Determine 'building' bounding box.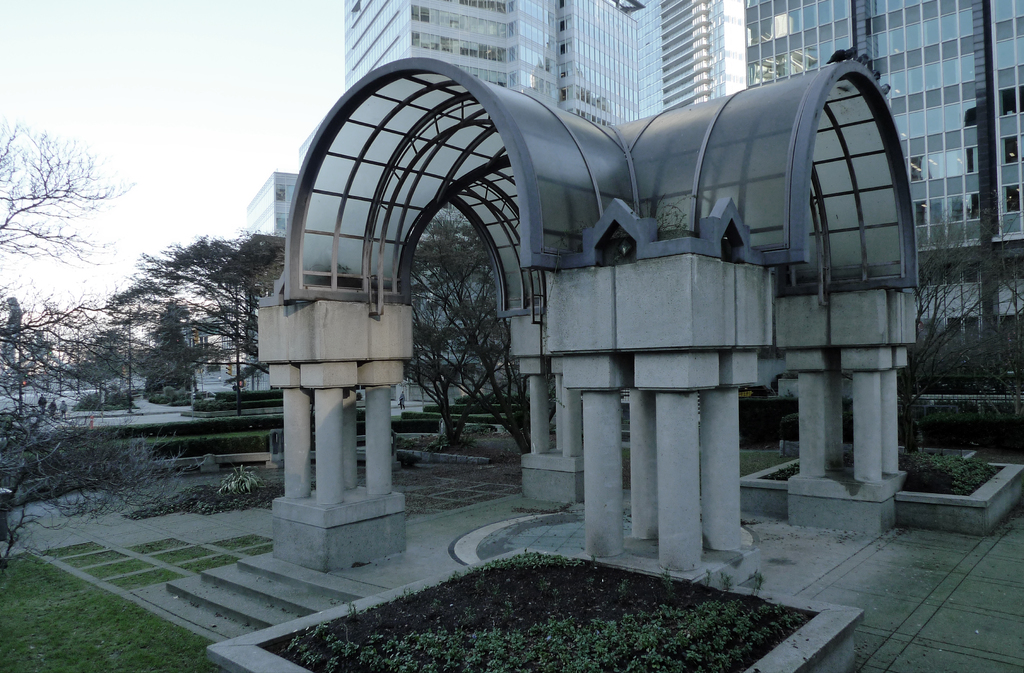
Determined: 245:171:299:241.
